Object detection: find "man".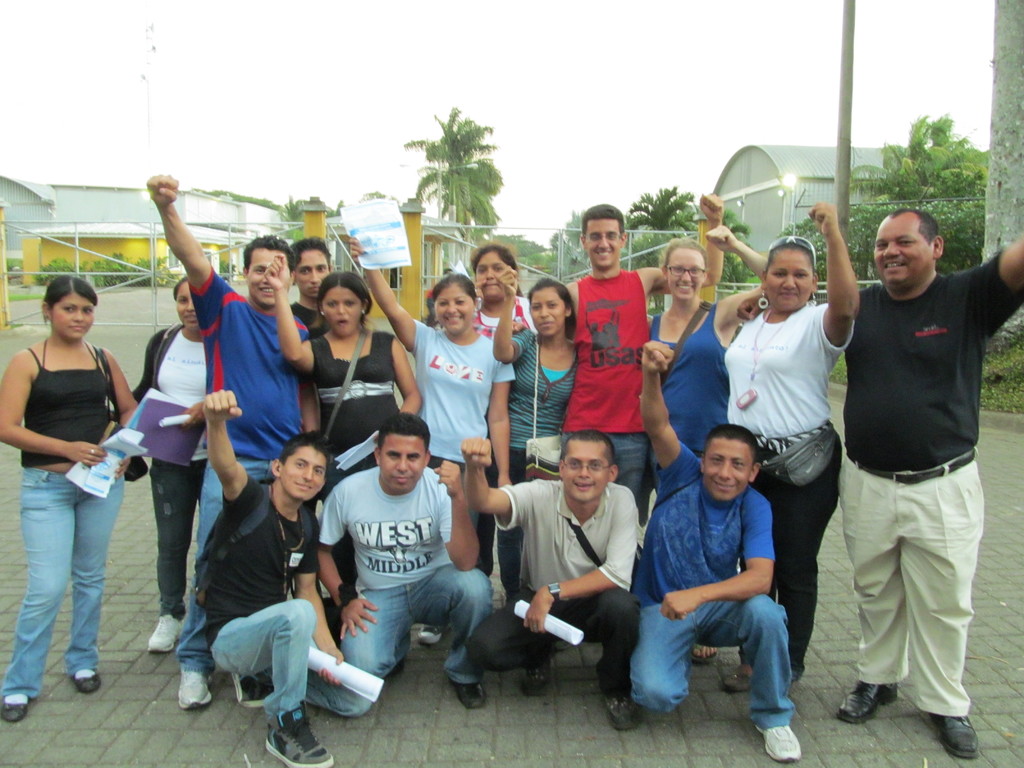
<box>189,383,371,767</box>.
